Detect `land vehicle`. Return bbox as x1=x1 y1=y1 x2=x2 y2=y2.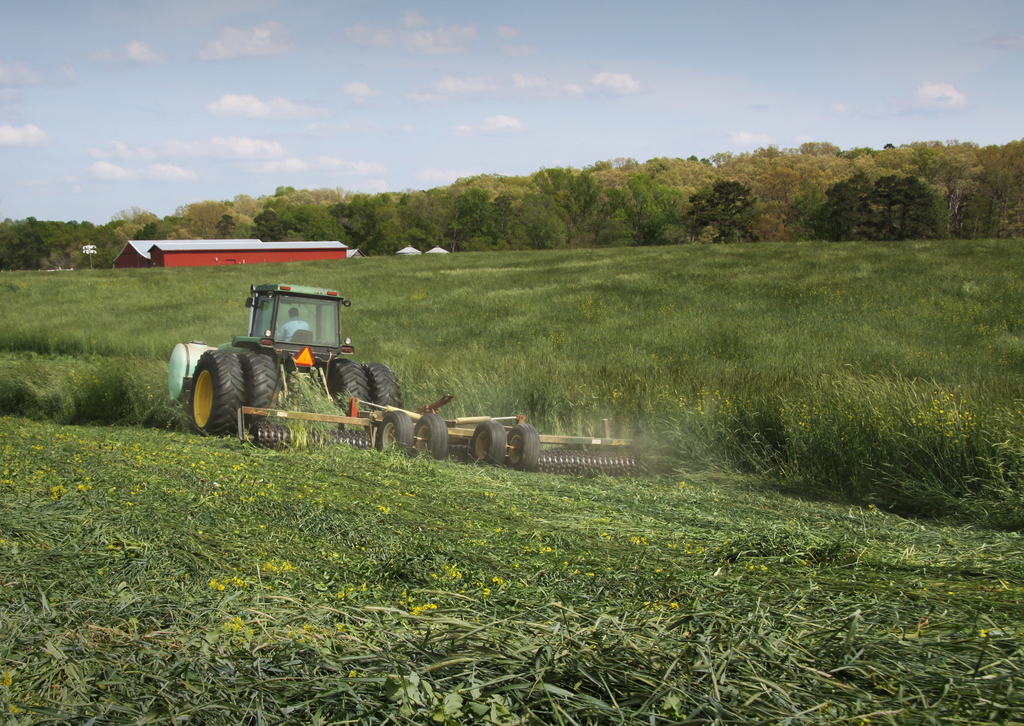
x1=184 y1=282 x2=546 y2=454.
